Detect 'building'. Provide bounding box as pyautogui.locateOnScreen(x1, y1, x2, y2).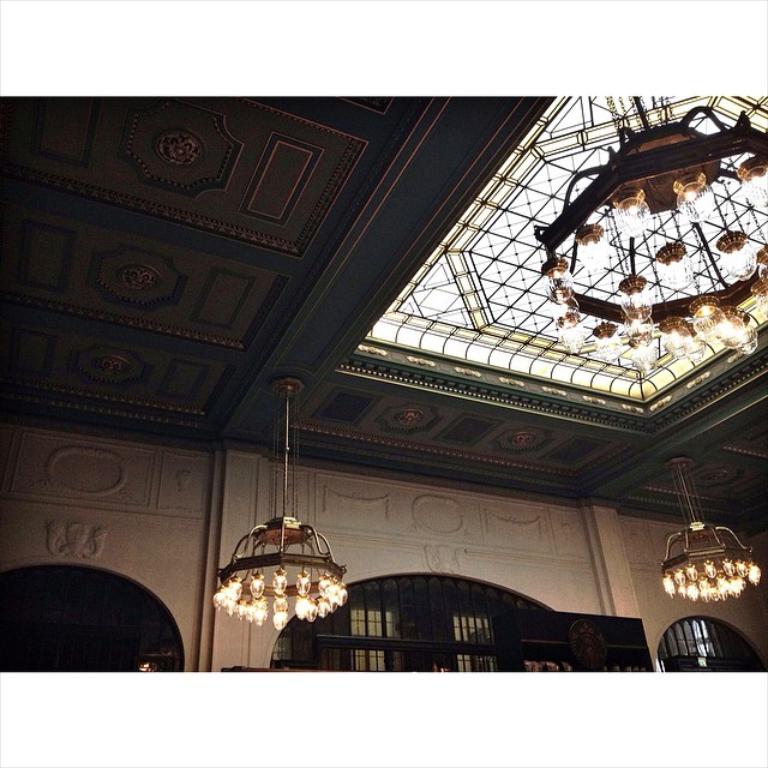
pyautogui.locateOnScreen(0, 92, 767, 670).
